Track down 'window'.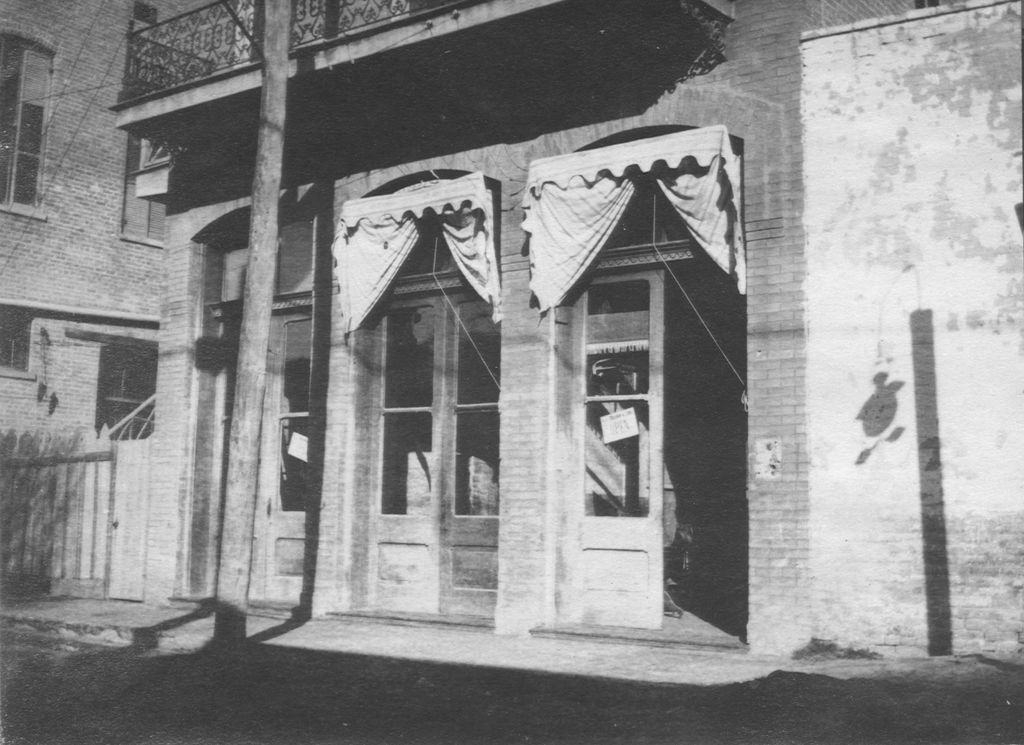
Tracked to (left=1, top=33, right=58, bottom=220).
